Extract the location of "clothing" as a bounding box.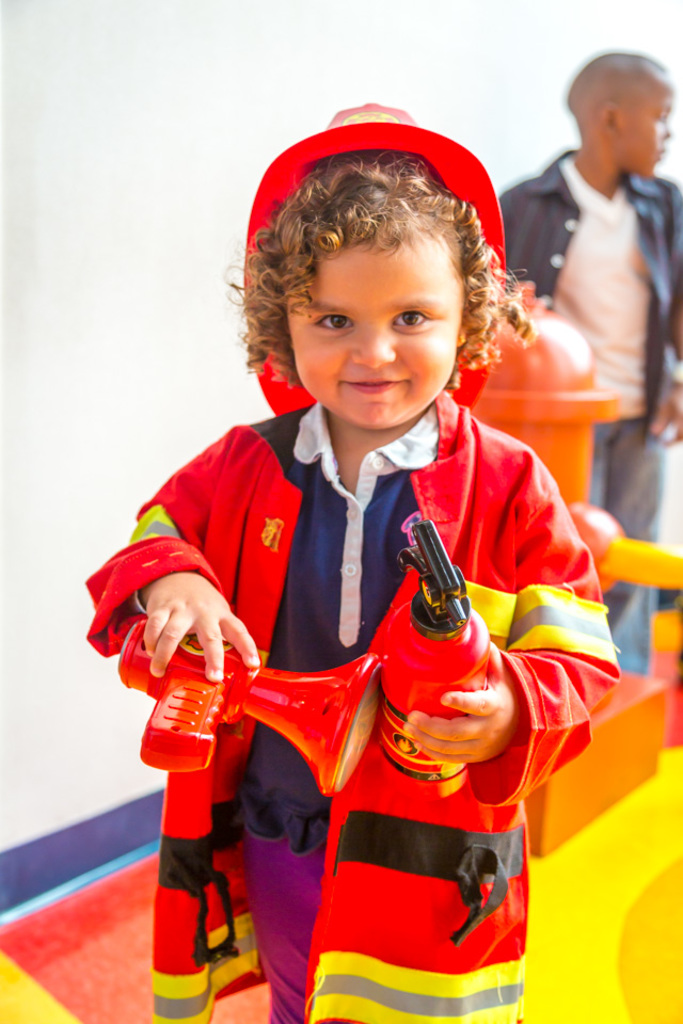
495 133 682 435.
